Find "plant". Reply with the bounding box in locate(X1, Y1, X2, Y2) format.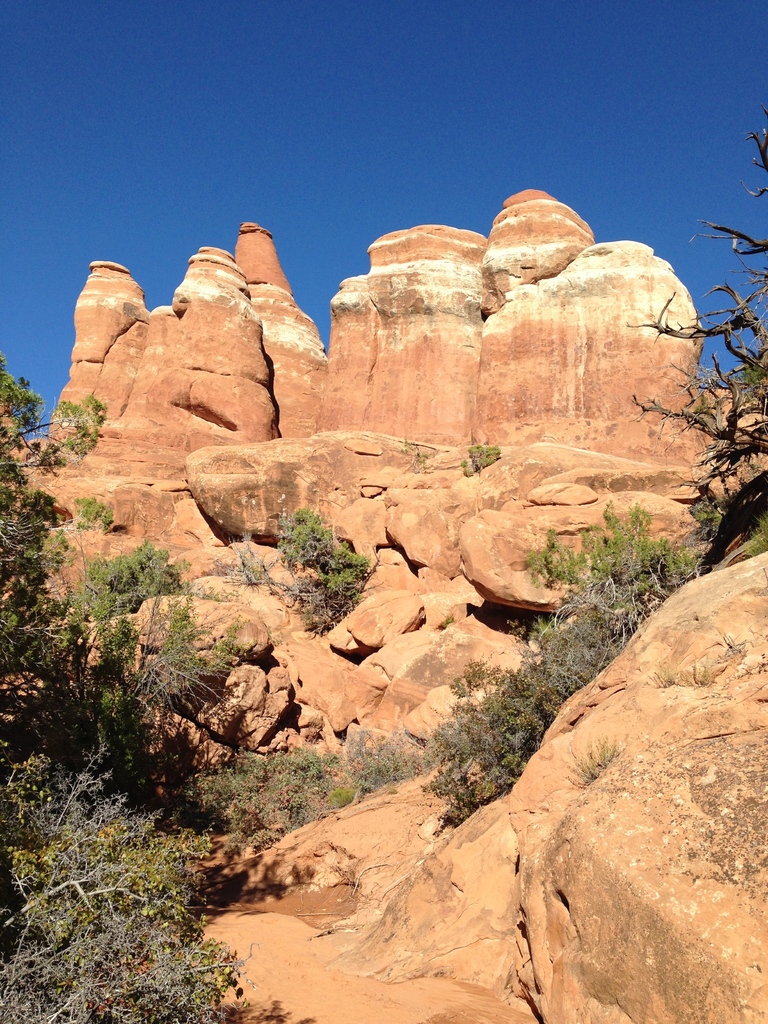
locate(276, 503, 375, 612).
